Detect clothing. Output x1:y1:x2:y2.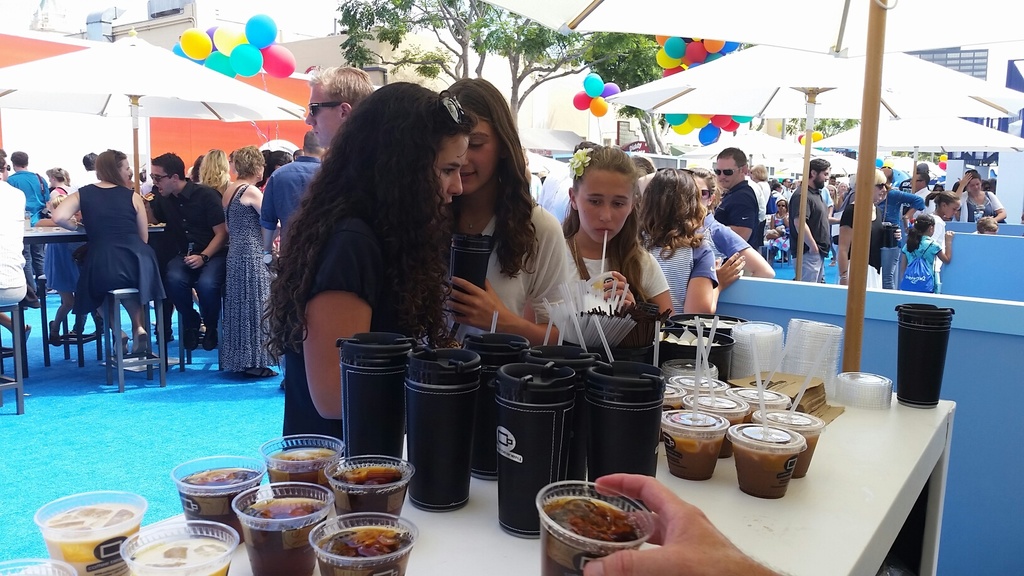
753:181:771:235.
